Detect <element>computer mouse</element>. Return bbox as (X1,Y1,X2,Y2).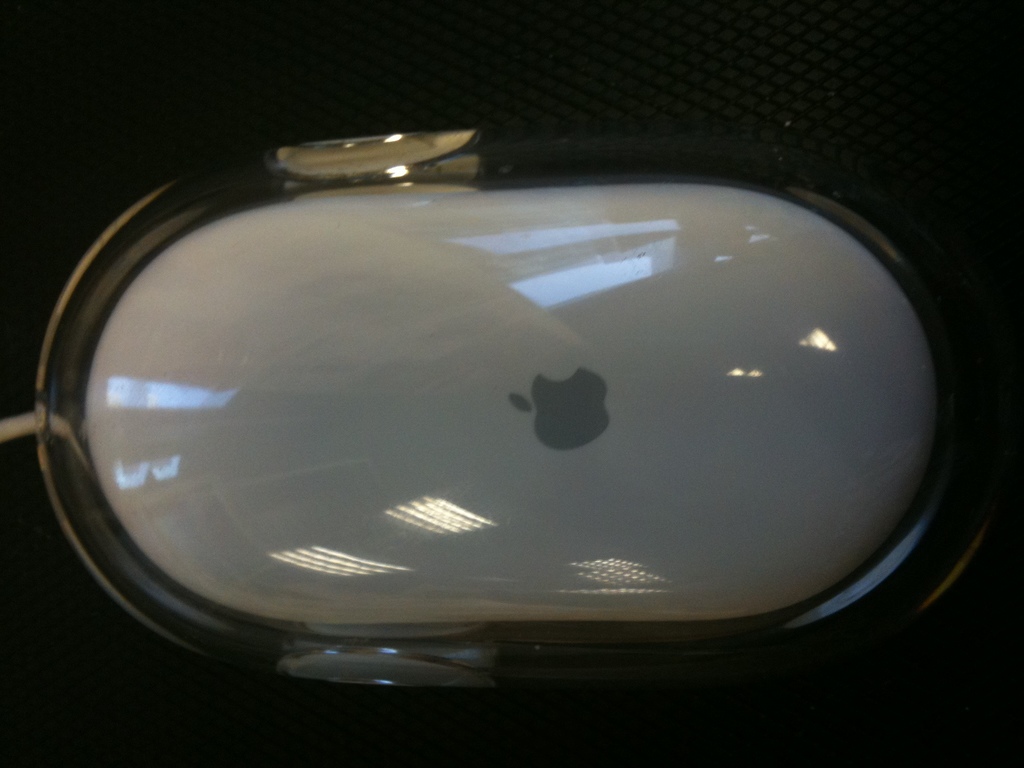
(29,122,1022,696).
